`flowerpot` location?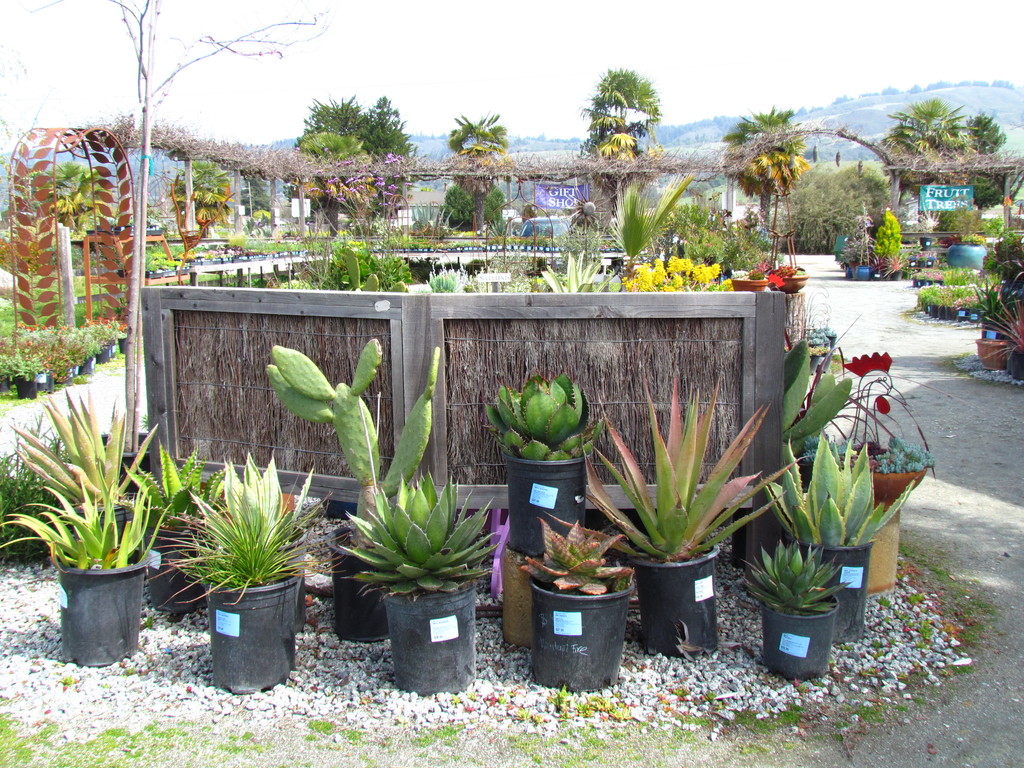
76/349/99/378
